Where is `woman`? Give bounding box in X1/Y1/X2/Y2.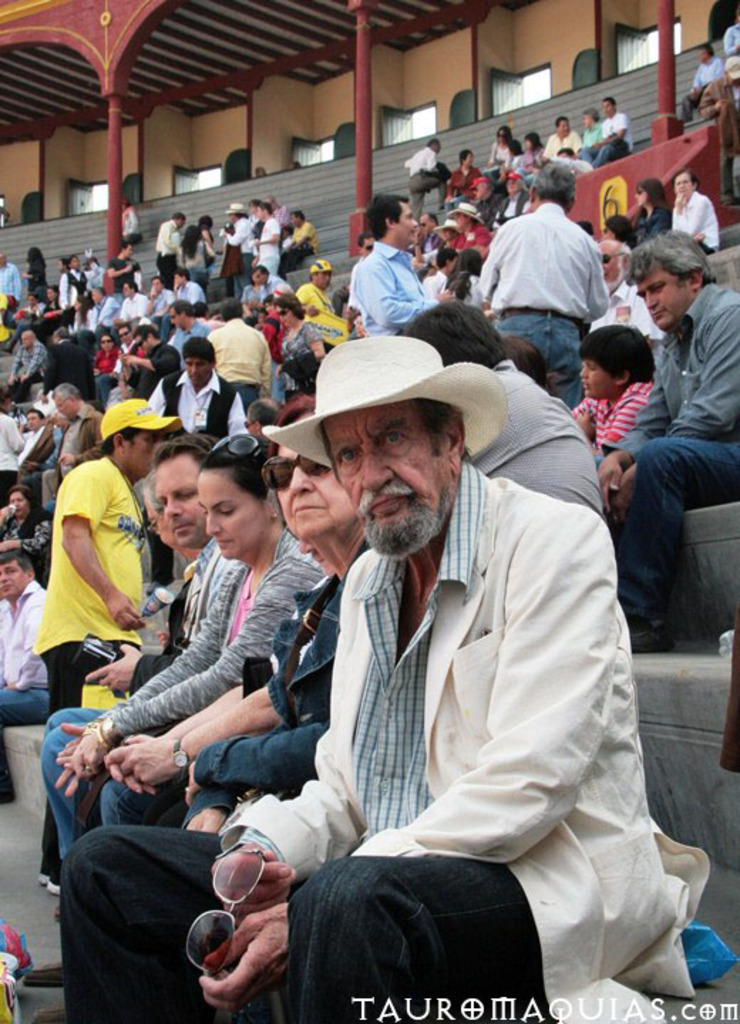
626/175/673/259.
